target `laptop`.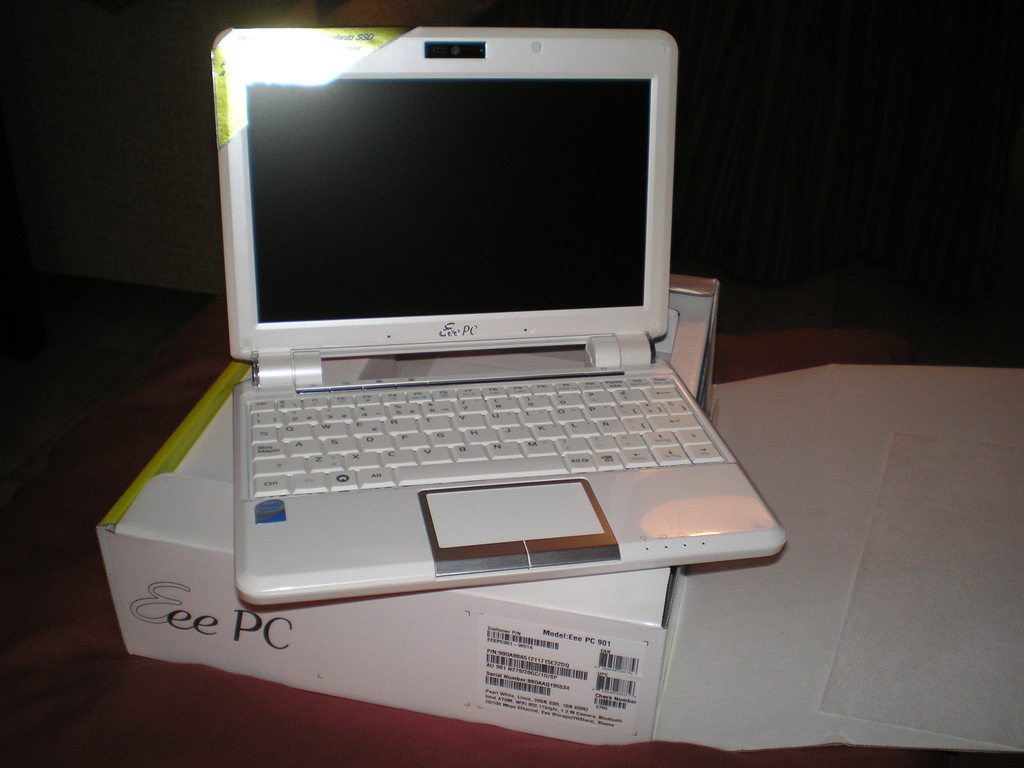
Target region: crop(207, 22, 785, 609).
